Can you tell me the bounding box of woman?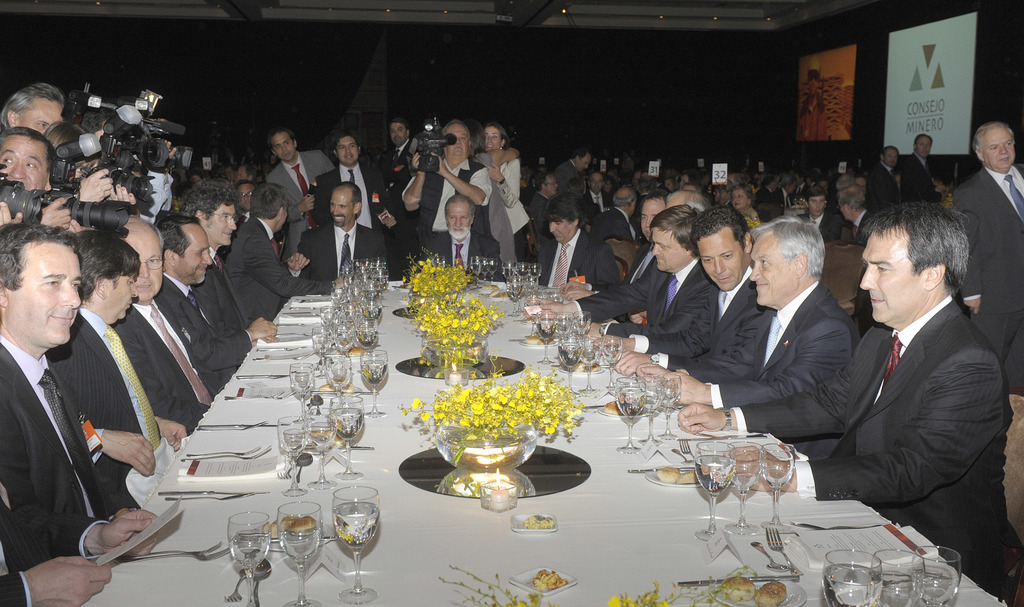
region(482, 122, 533, 256).
